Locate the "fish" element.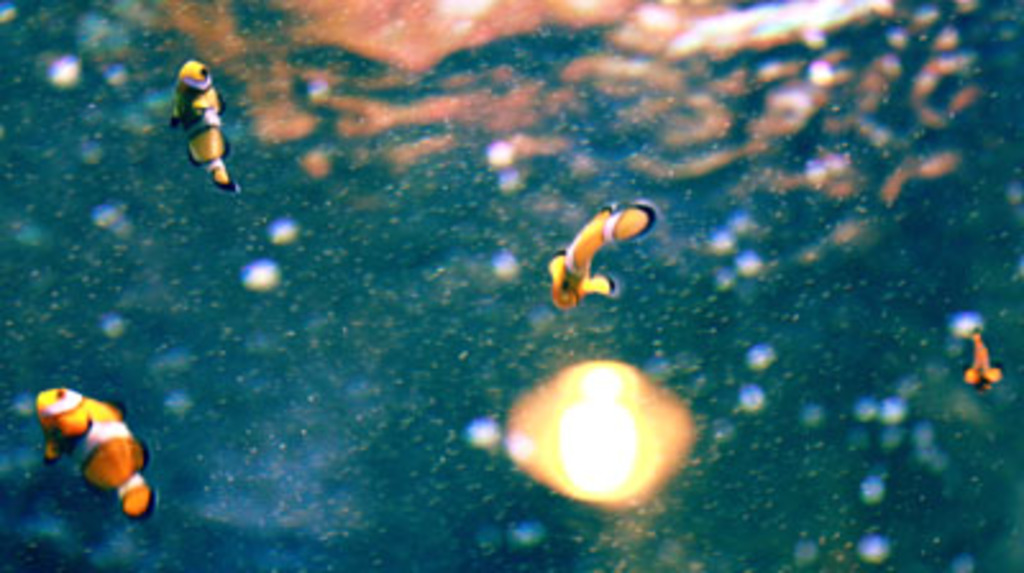
Element bbox: region(540, 192, 660, 315).
